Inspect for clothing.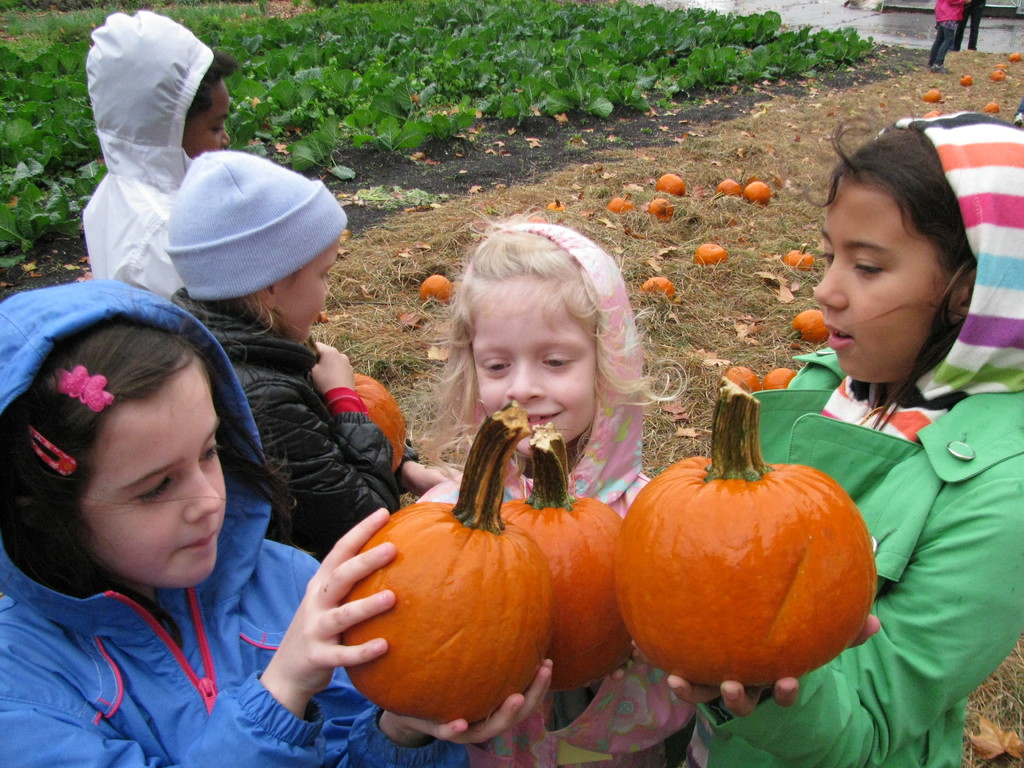
Inspection: 82, 11, 221, 304.
